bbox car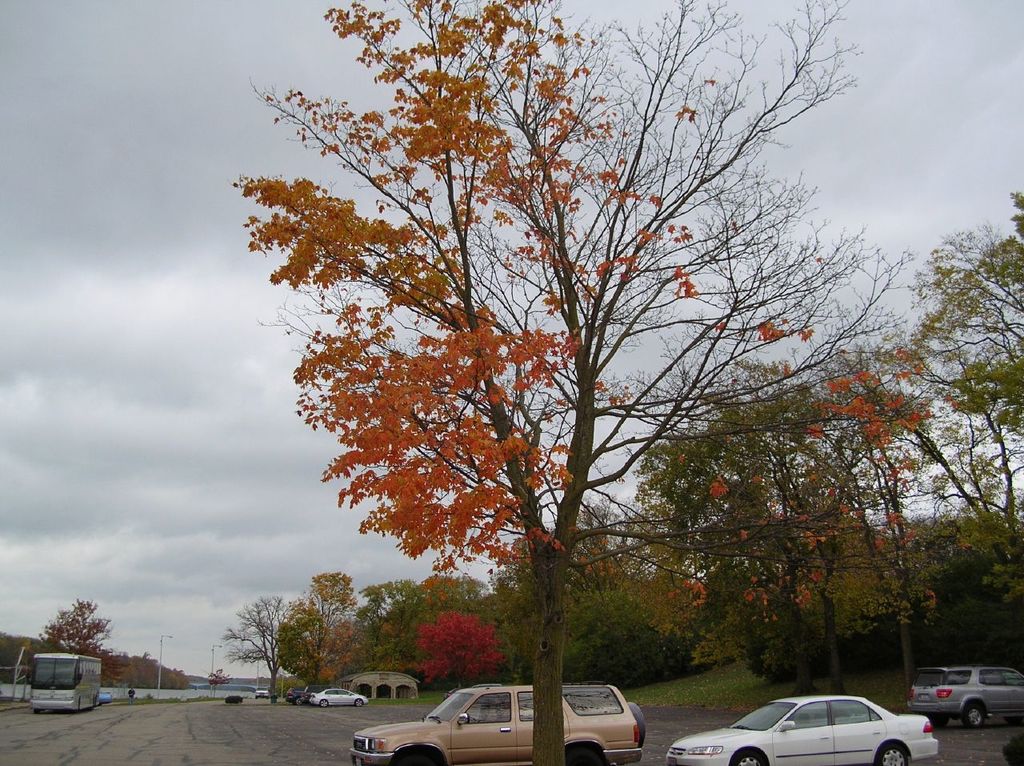
rect(302, 684, 373, 710)
